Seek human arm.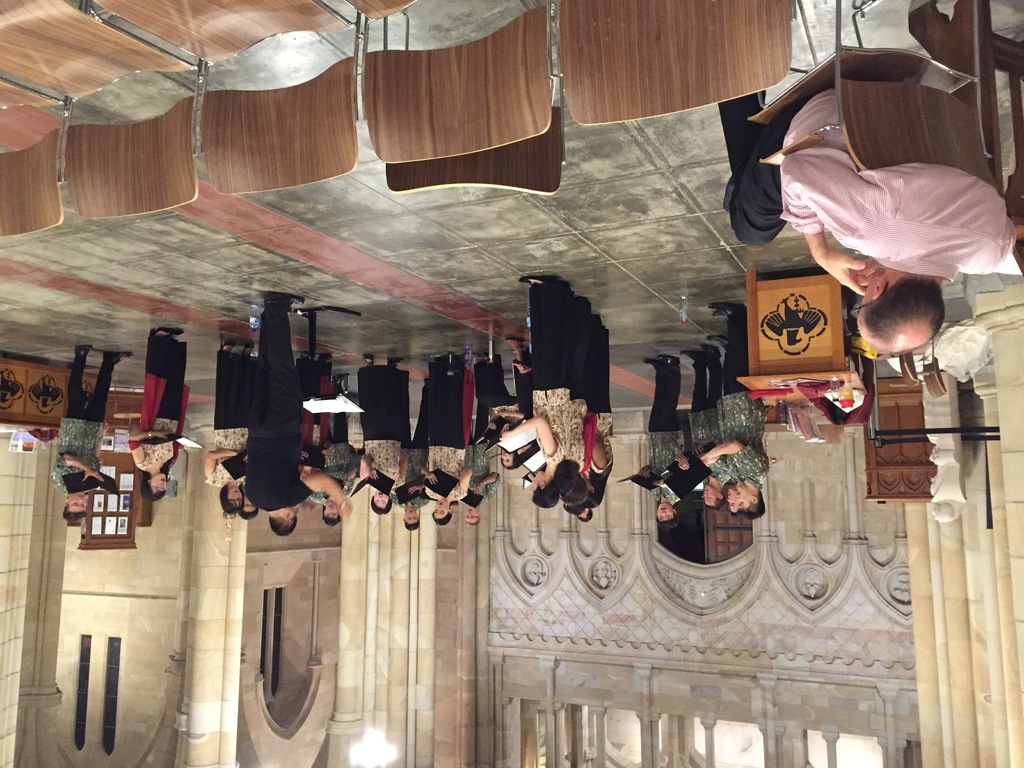
box=[405, 481, 431, 500].
